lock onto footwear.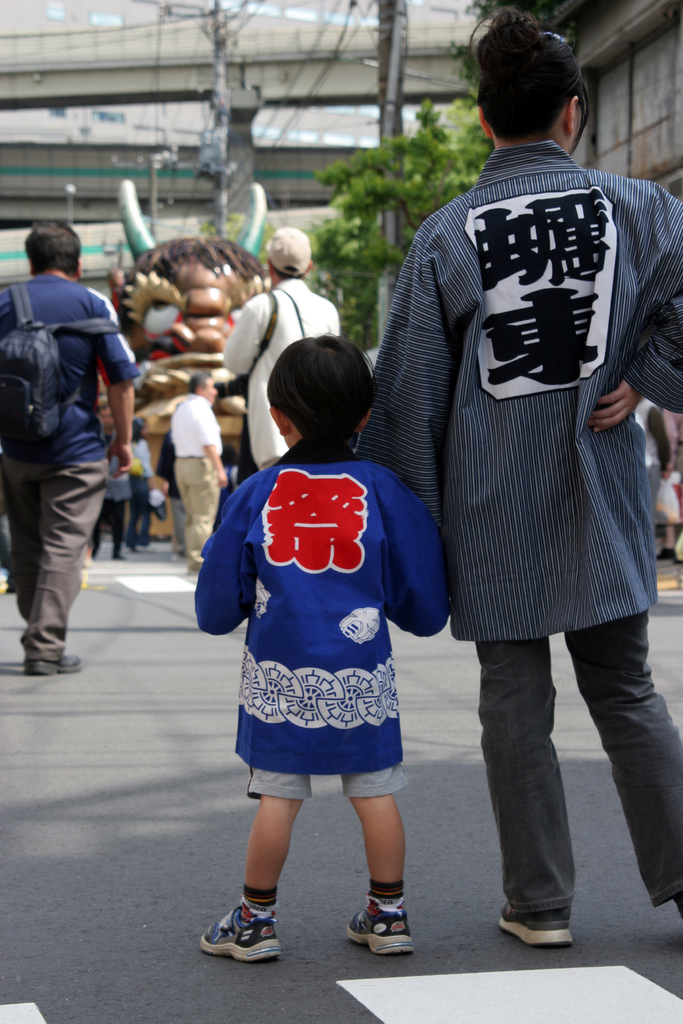
Locked: crop(203, 901, 284, 975).
